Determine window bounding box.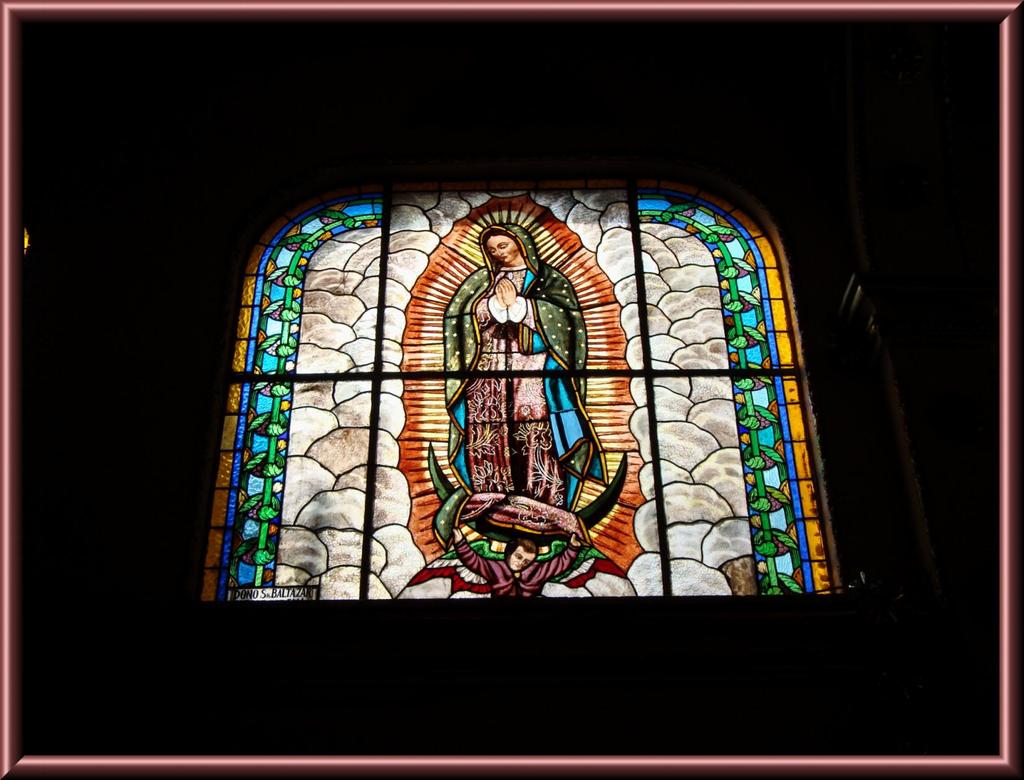
Determined: 173 153 895 615.
